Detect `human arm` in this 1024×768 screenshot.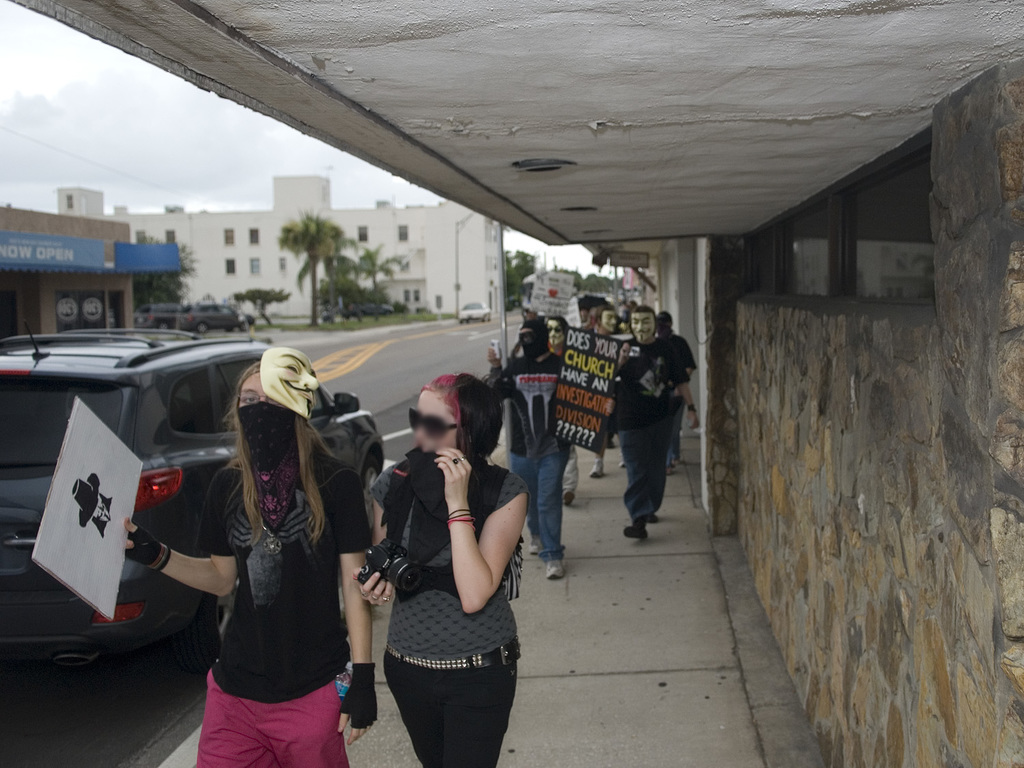
Detection: <bbox>494, 341, 517, 410</bbox>.
